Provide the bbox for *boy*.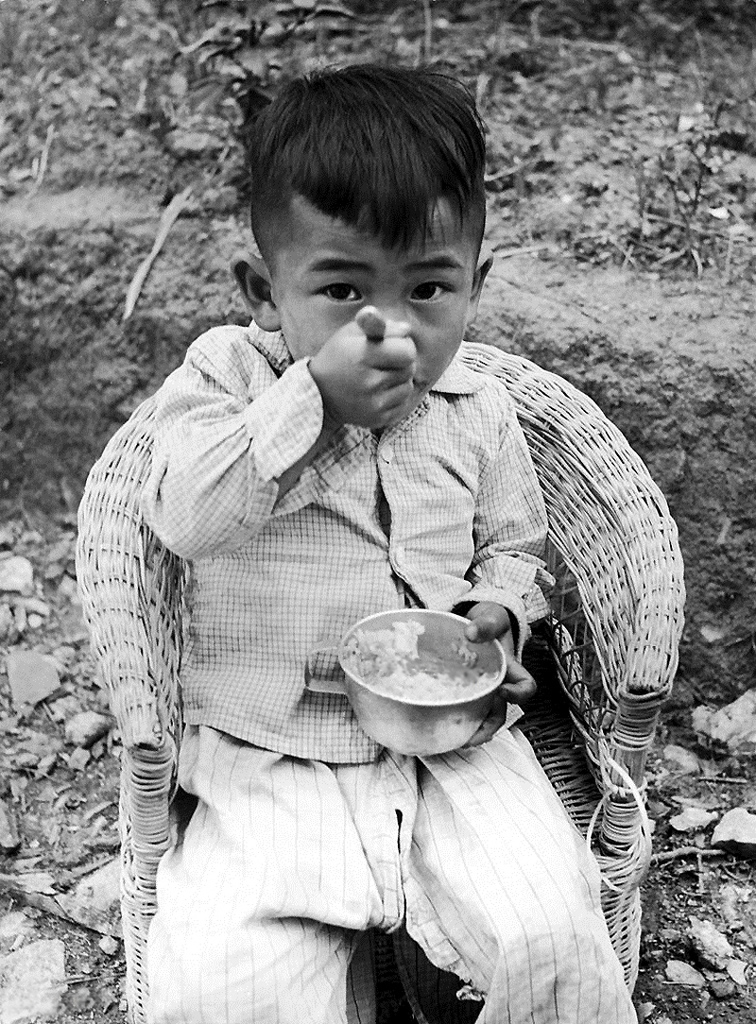
[143, 72, 644, 1023].
